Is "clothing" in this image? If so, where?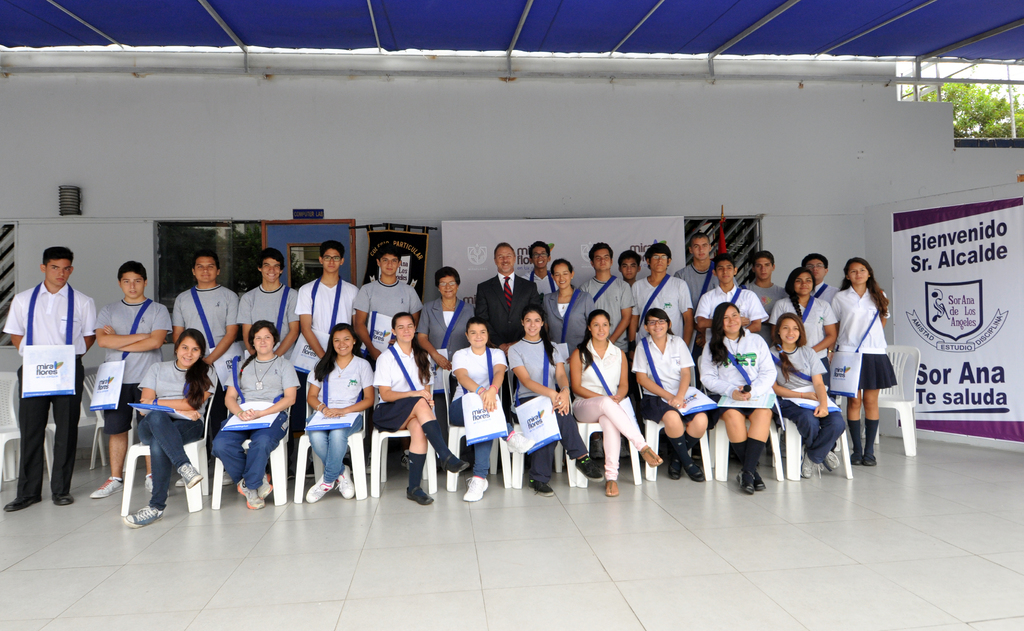
Yes, at pyautogui.locateOnScreen(692, 323, 778, 414).
